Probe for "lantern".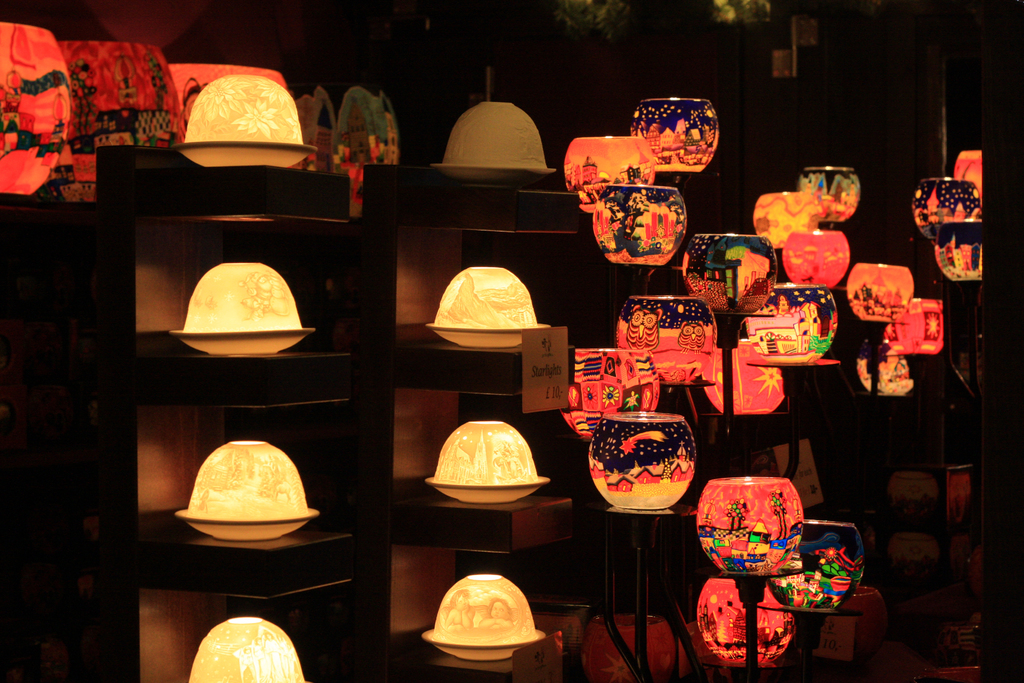
Probe result: region(915, 177, 976, 232).
